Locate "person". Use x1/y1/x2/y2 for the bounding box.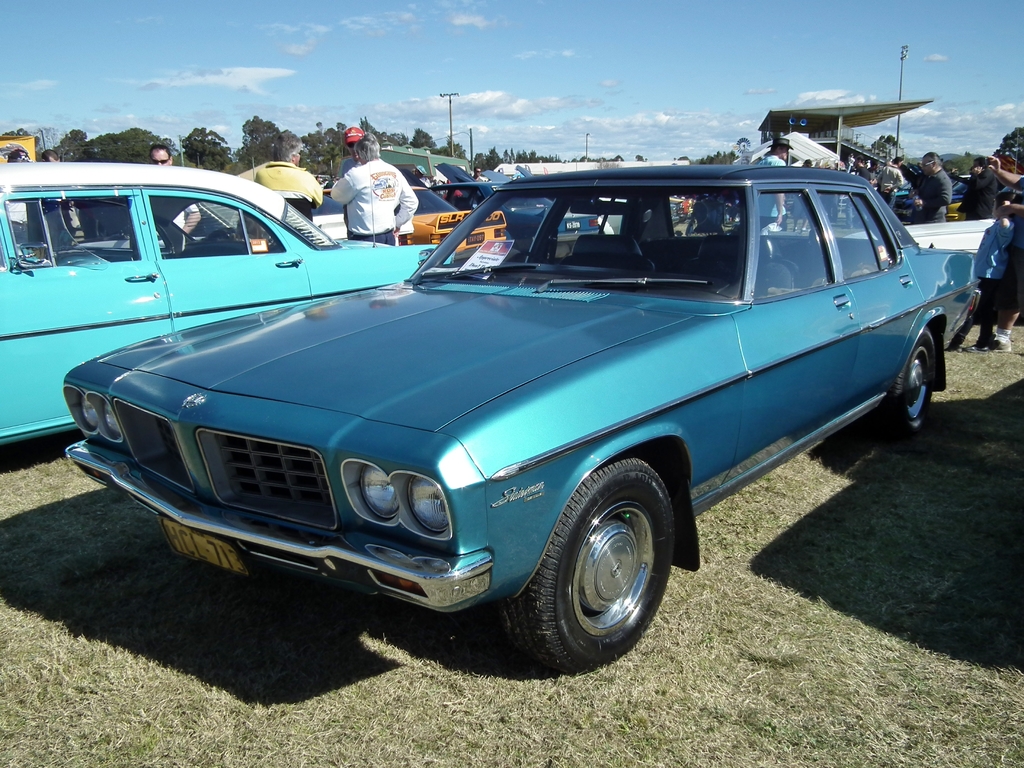
328/172/335/187.
